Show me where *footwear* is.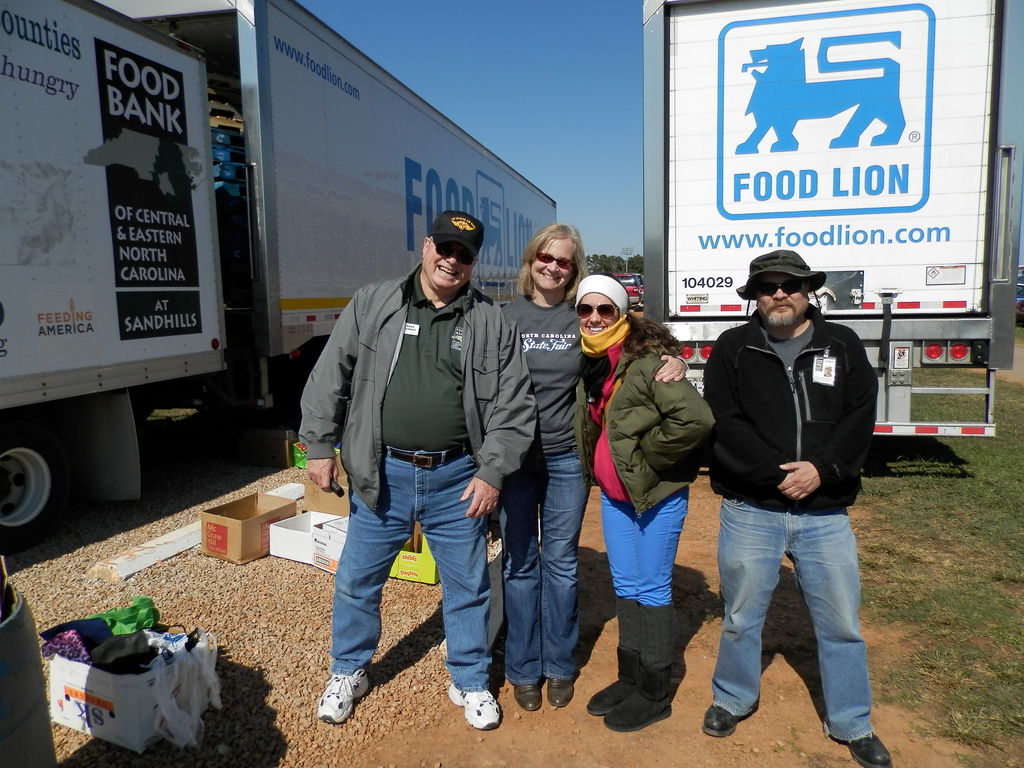
*footwear* is at <box>547,676,573,708</box>.
